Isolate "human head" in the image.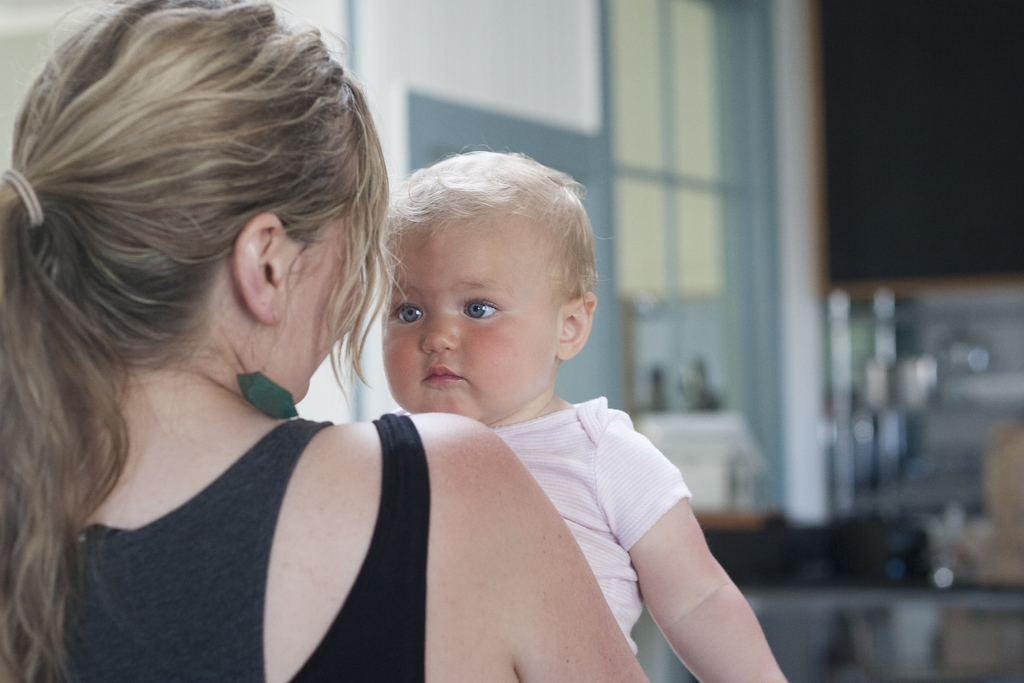
Isolated region: x1=69, y1=24, x2=369, y2=417.
